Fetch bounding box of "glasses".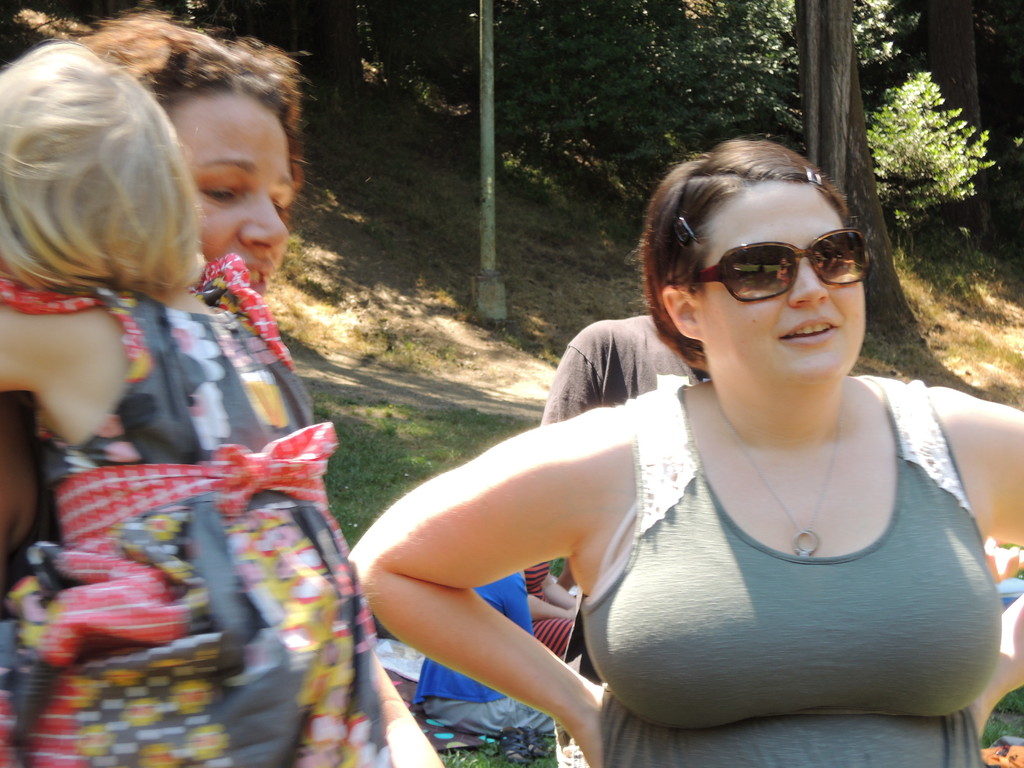
Bbox: (x1=673, y1=221, x2=886, y2=323).
